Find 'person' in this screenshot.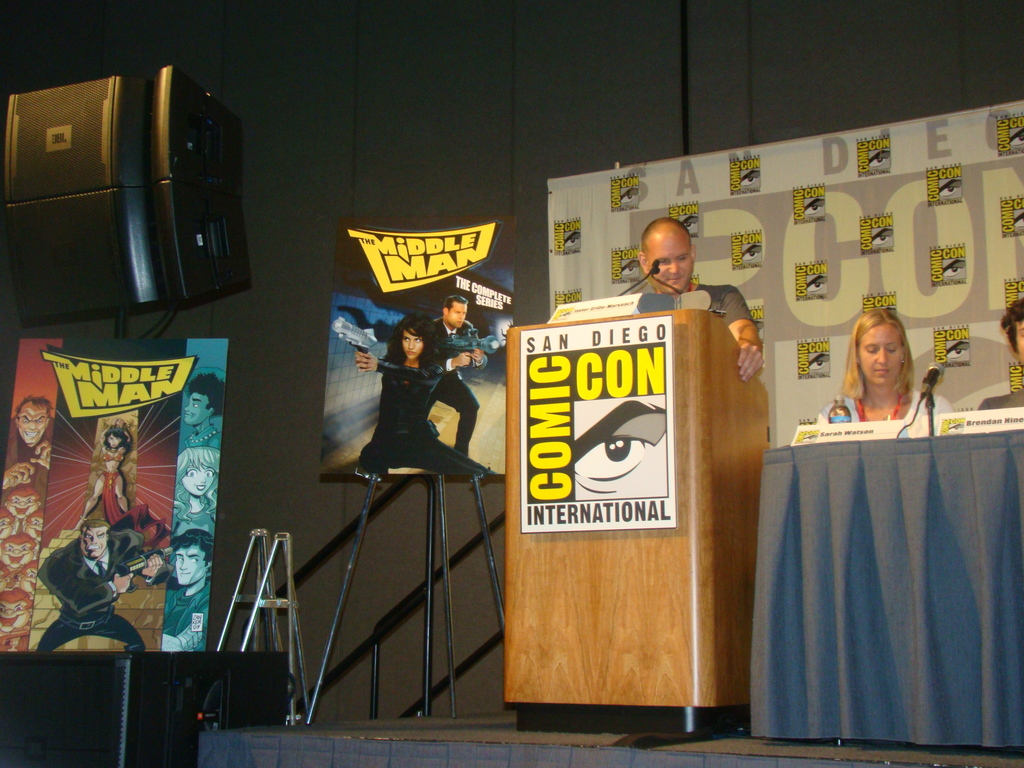
The bounding box for 'person' is pyautogui.locateOnScreen(0, 586, 31, 653).
